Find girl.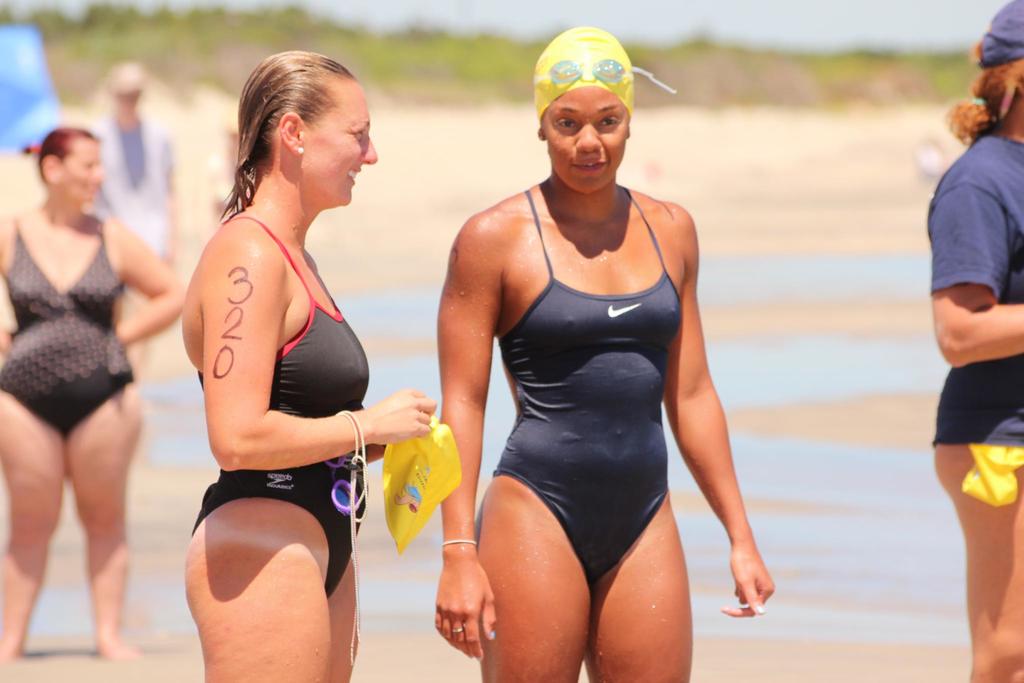
rect(429, 27, 780, 682).
